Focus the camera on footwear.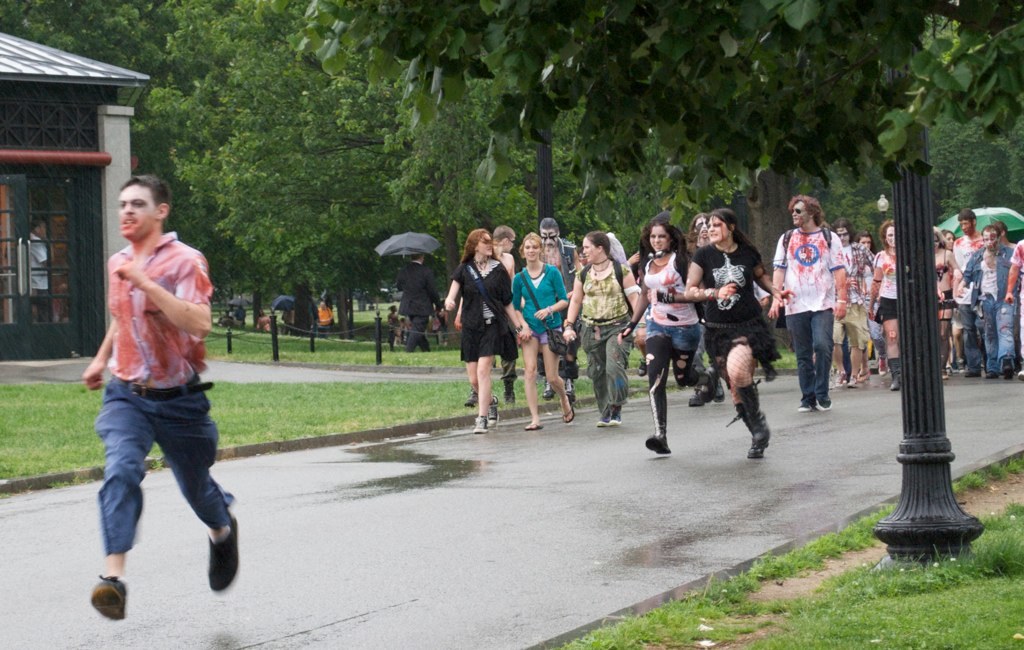
Focus region: bbox(888, 356, 902, 394).
